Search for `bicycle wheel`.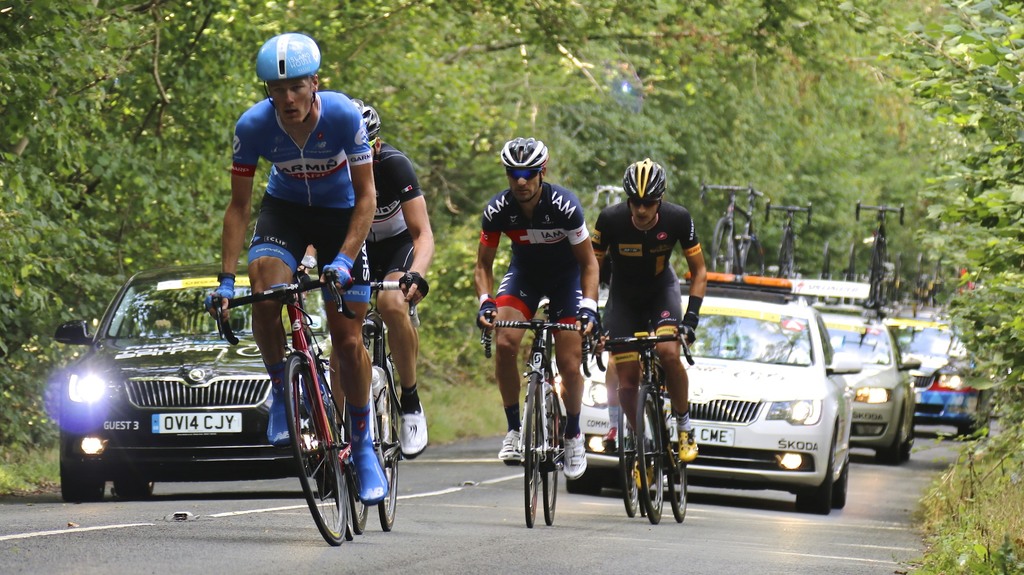
Found at left=283, top=353, right=351, bottom=544.
